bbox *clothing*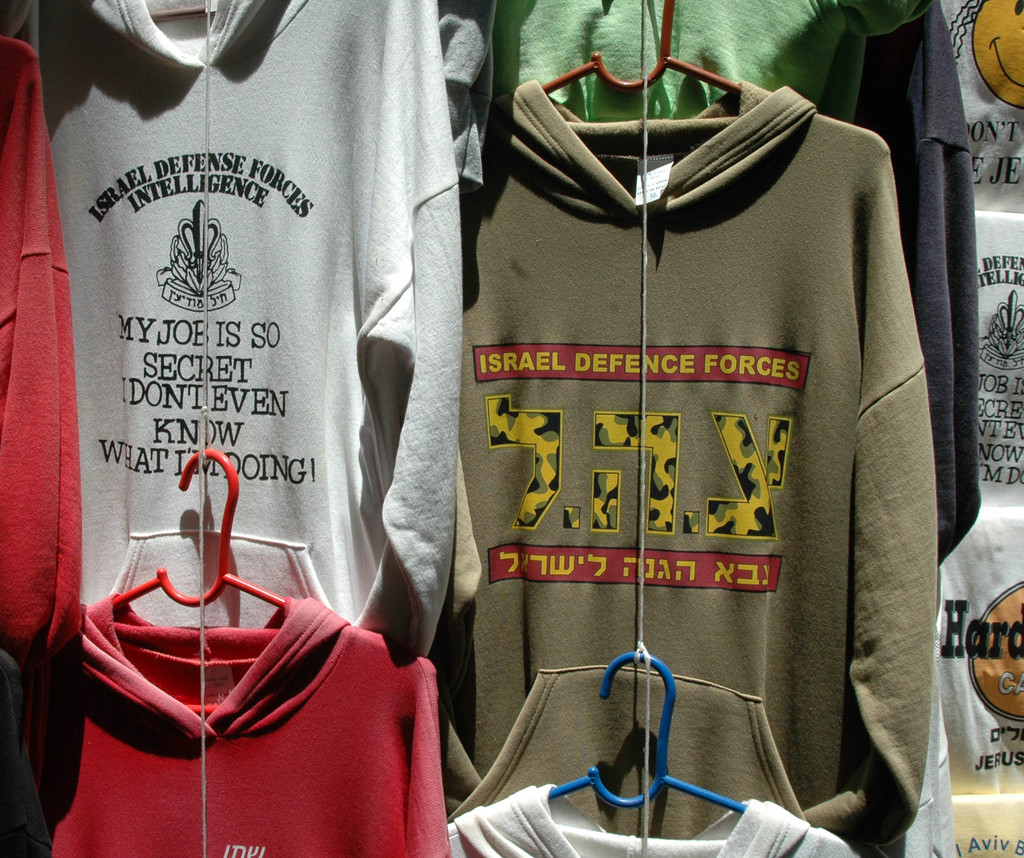
[17,598,433,857]
